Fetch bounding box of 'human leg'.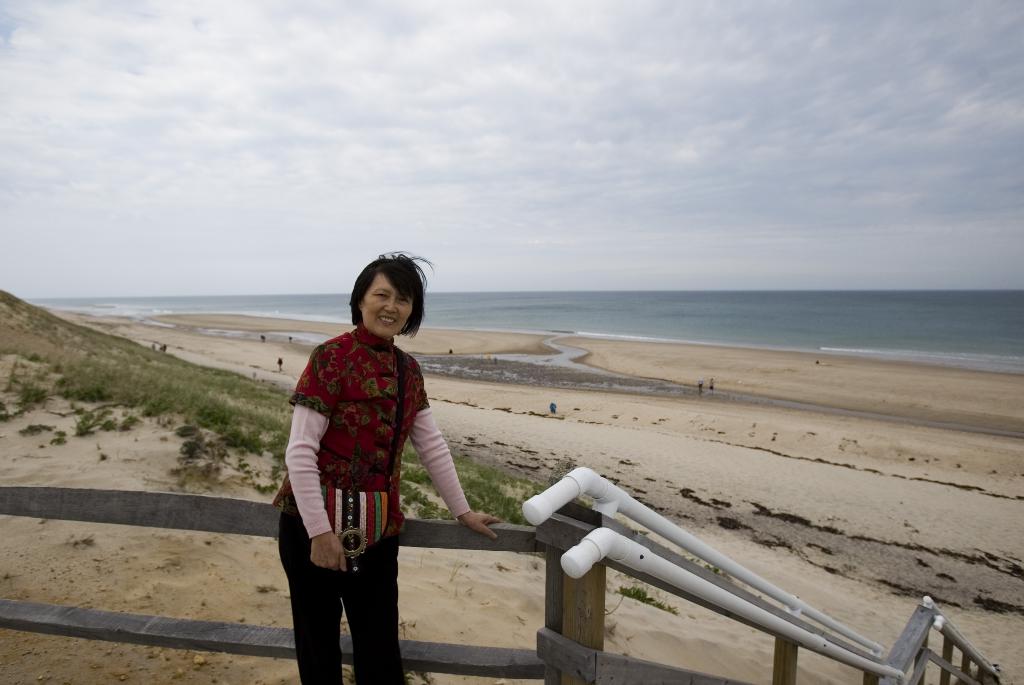
Bbox: region(342, 496, 404, 684).
